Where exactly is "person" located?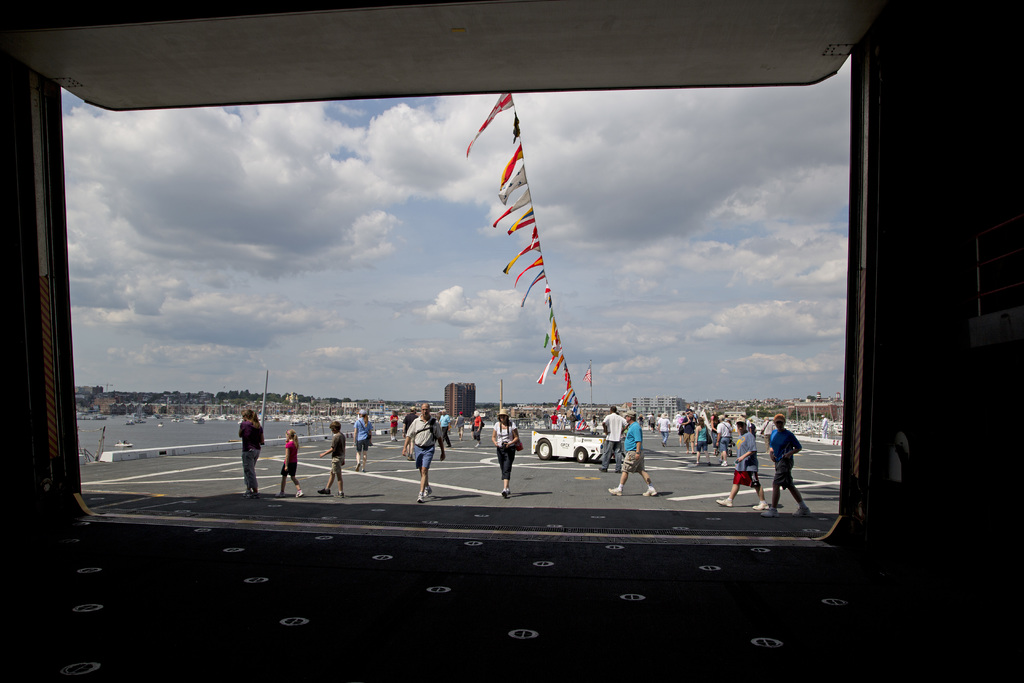
Its bounding box is Rect(607, 409, 655, 495).
